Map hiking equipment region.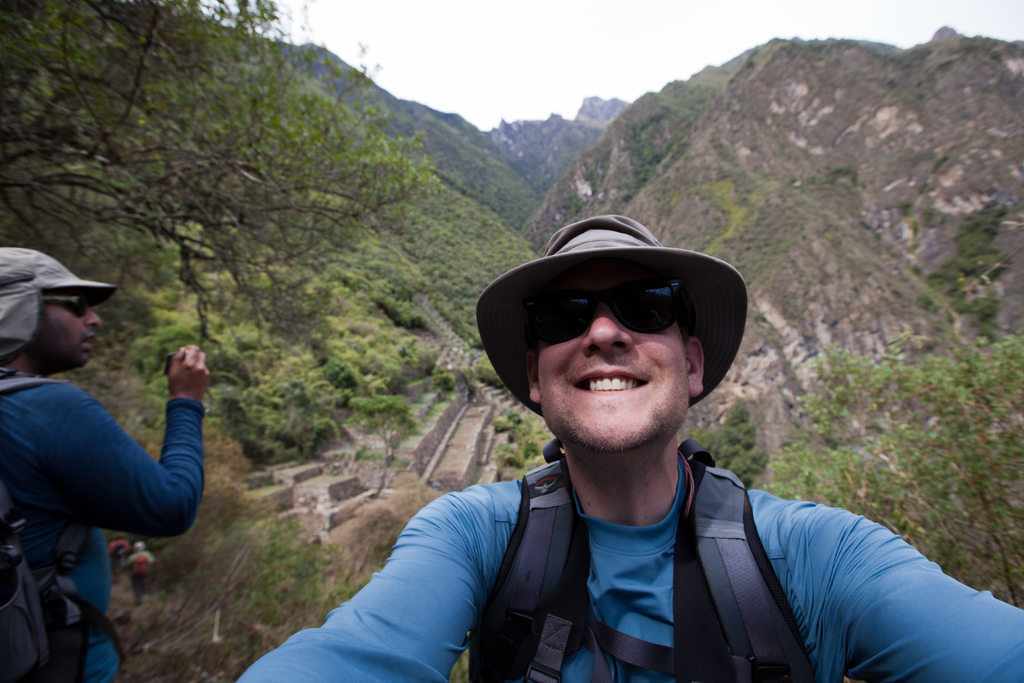
Mapped to (x1=471, y1=433, x2=820, y2=682).
